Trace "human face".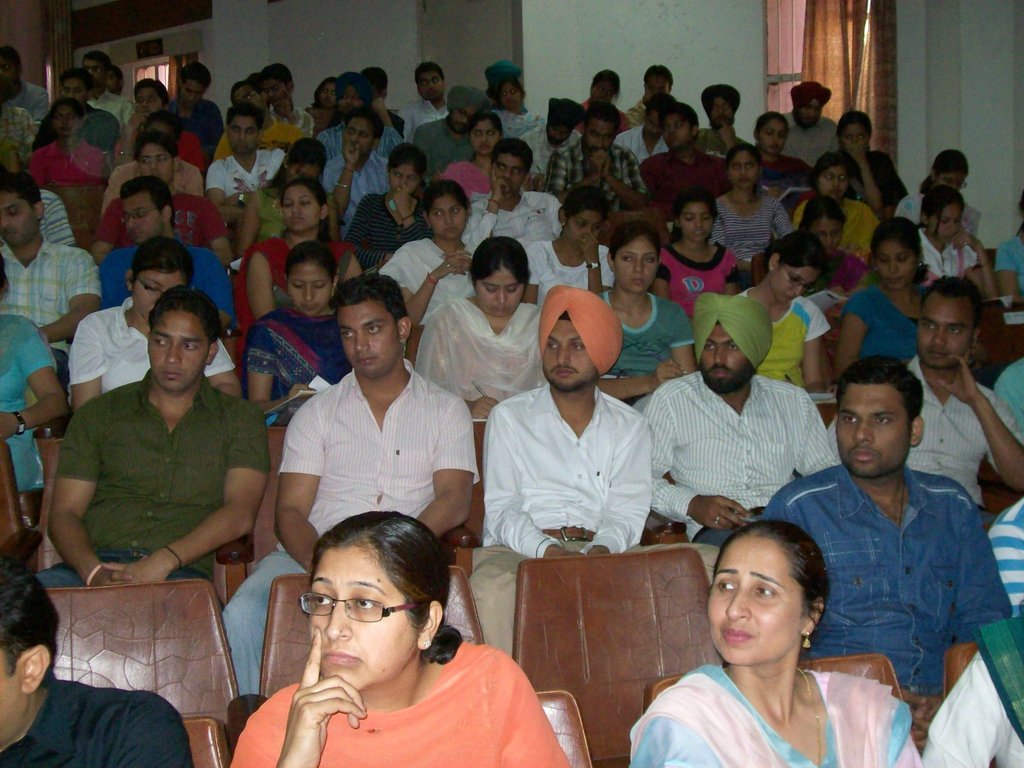
Traced to left=224, top=110, right=258, bottom=157.
